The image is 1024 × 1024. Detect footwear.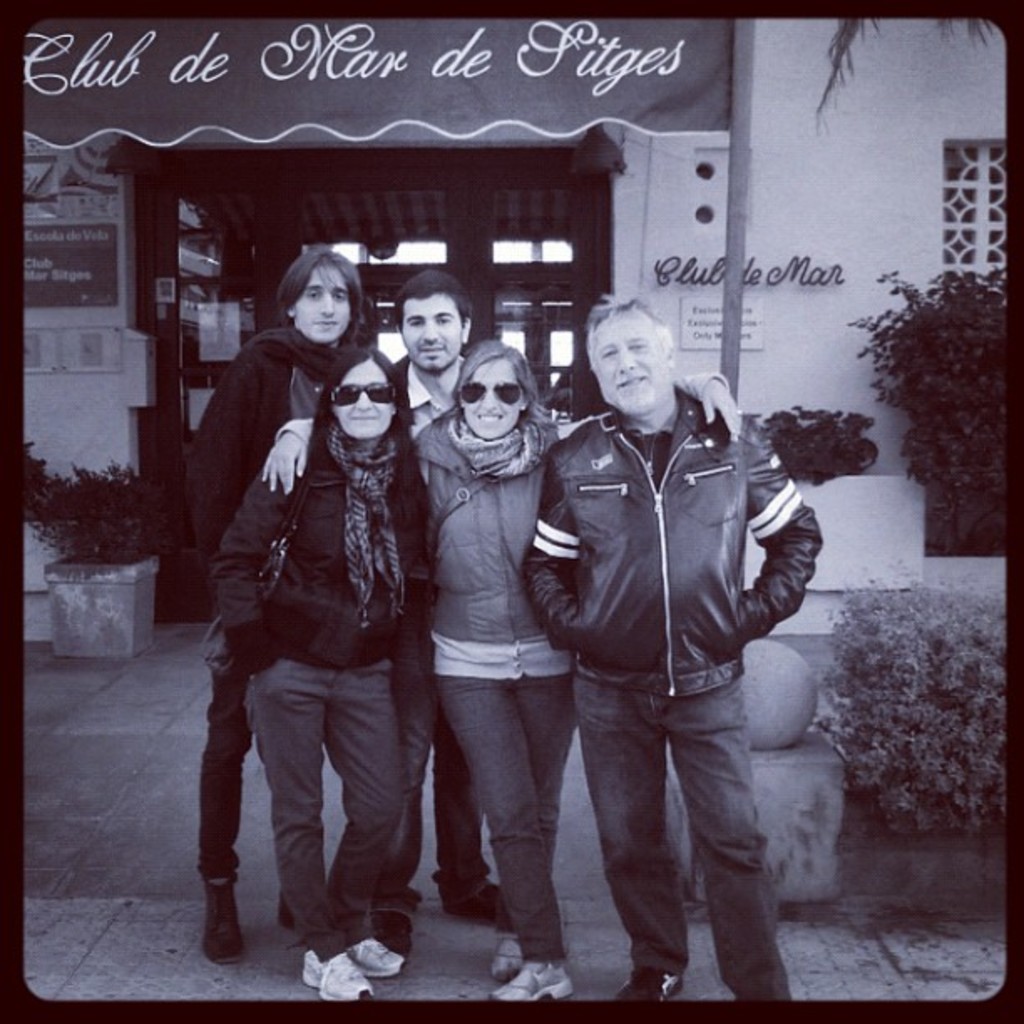
Detection: left=611, top=962, right=683, bottom=1001.
